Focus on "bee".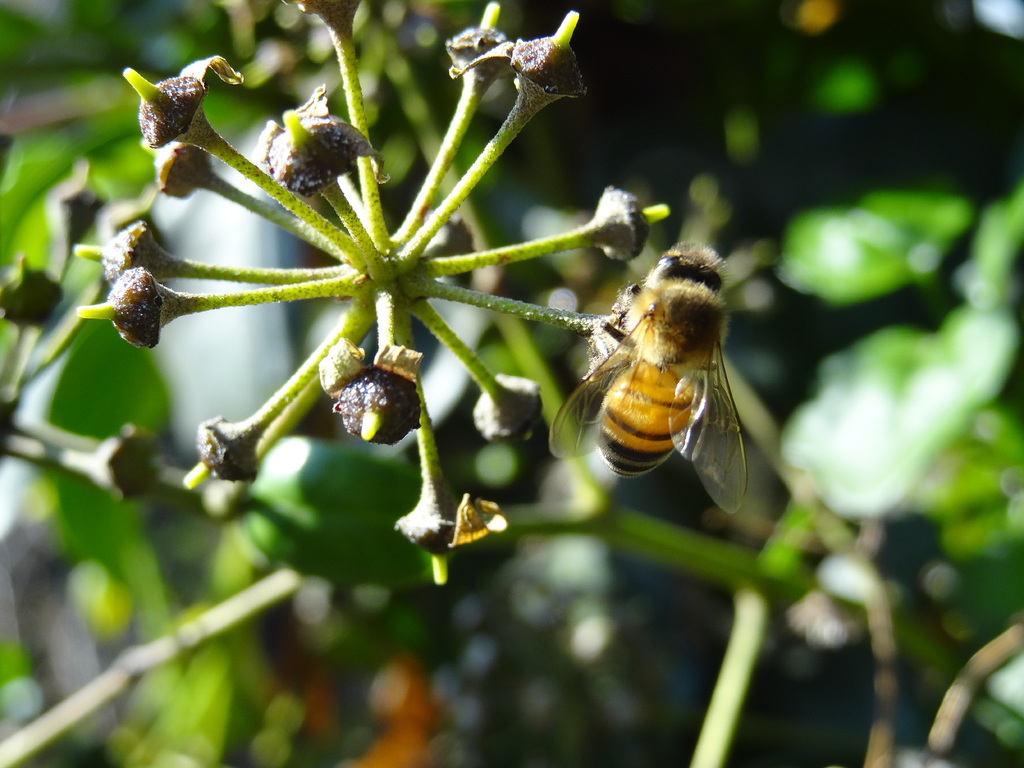
Focused at box=[559, 242, 758, 528].
